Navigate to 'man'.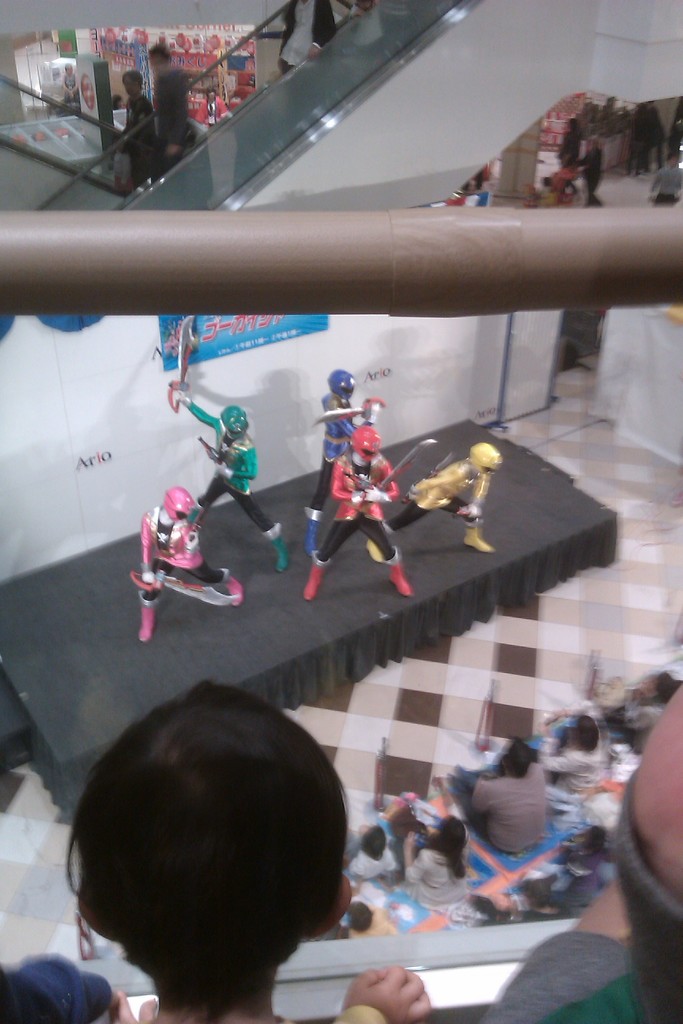
Navigation target: [x1=140, y1=485, x2=245, y2=640].
